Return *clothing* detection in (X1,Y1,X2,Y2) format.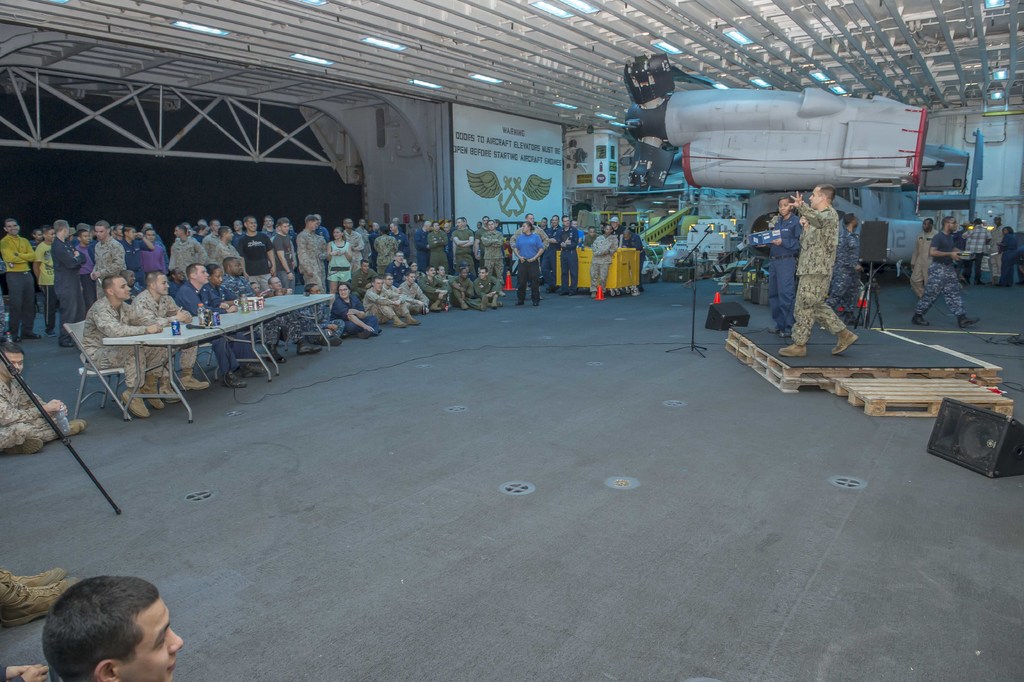
(92,234,125,297).
